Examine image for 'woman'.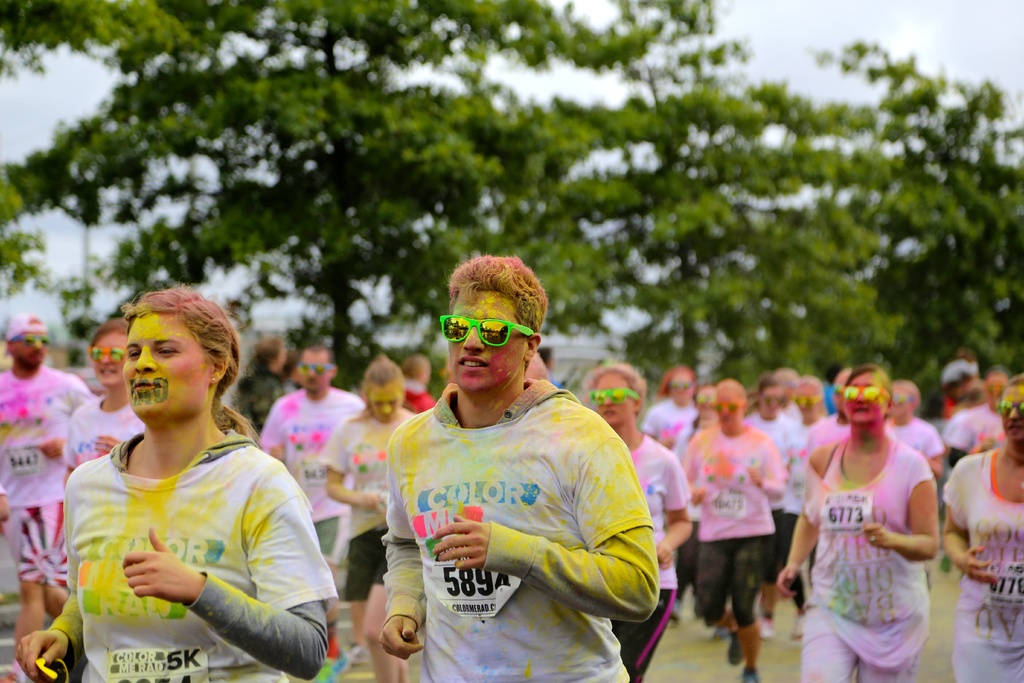
Examination result: left=582, top=357, right=698, bottom=682.
